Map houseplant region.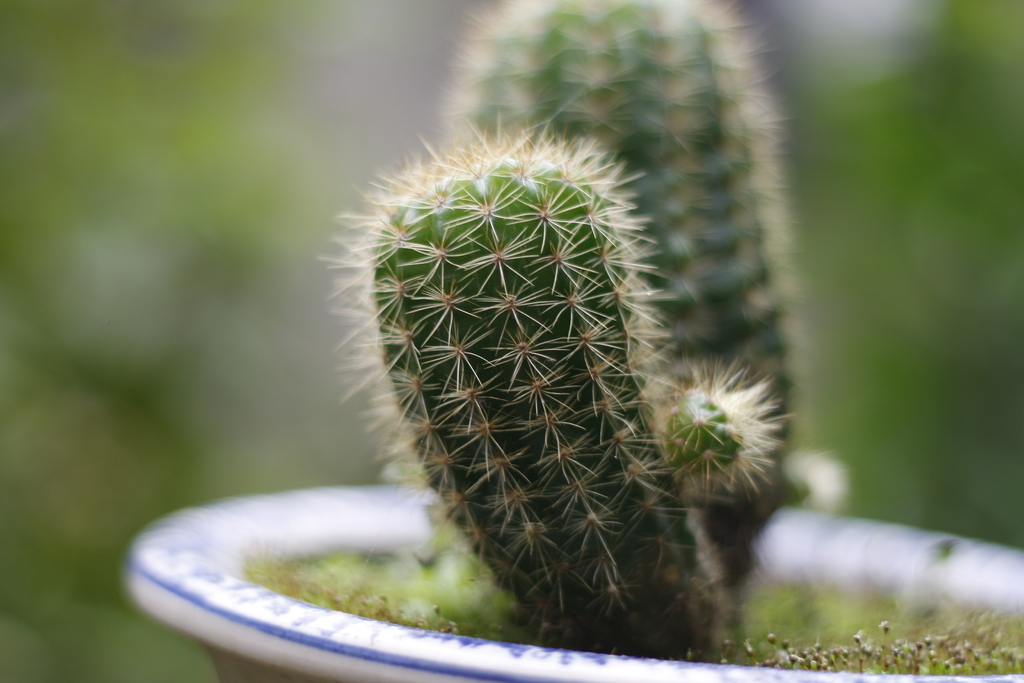
Mapped to (x1=107, y1=0, x2=1023, y2=682).
